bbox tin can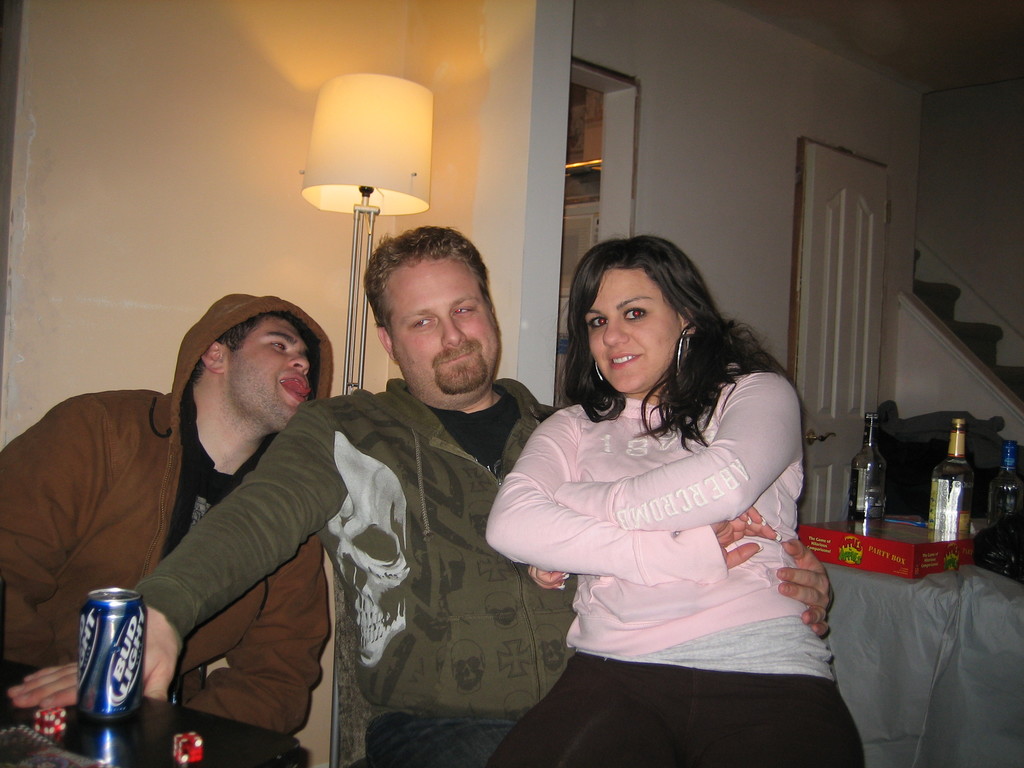
[80,586,149,721]
